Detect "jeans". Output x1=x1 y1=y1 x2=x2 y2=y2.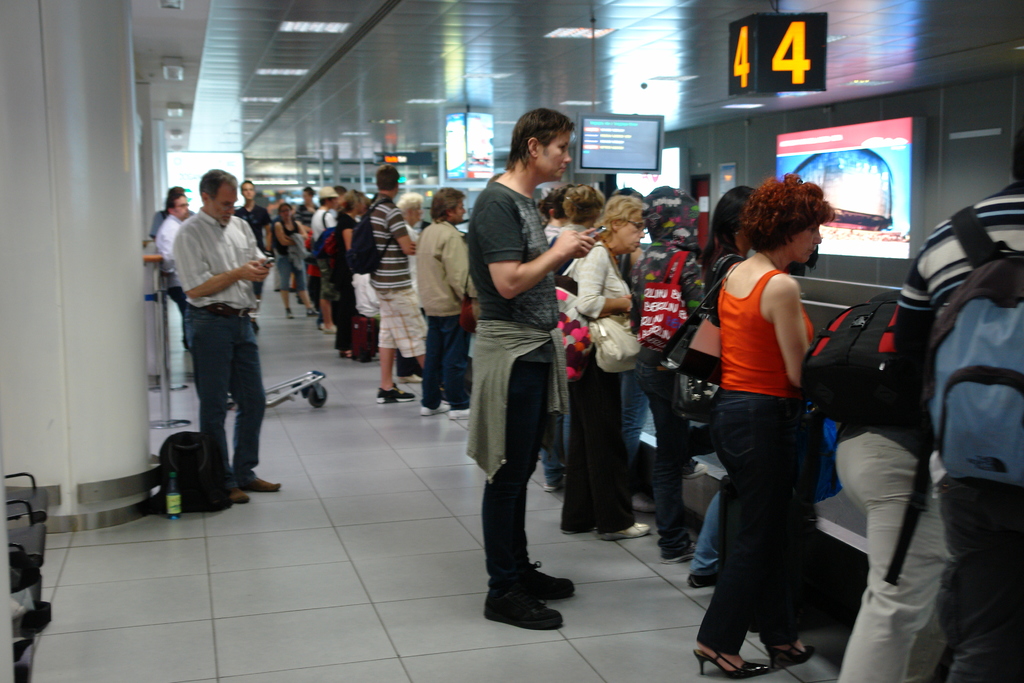
x1=278 y1=258 x2=307 y2=293.
